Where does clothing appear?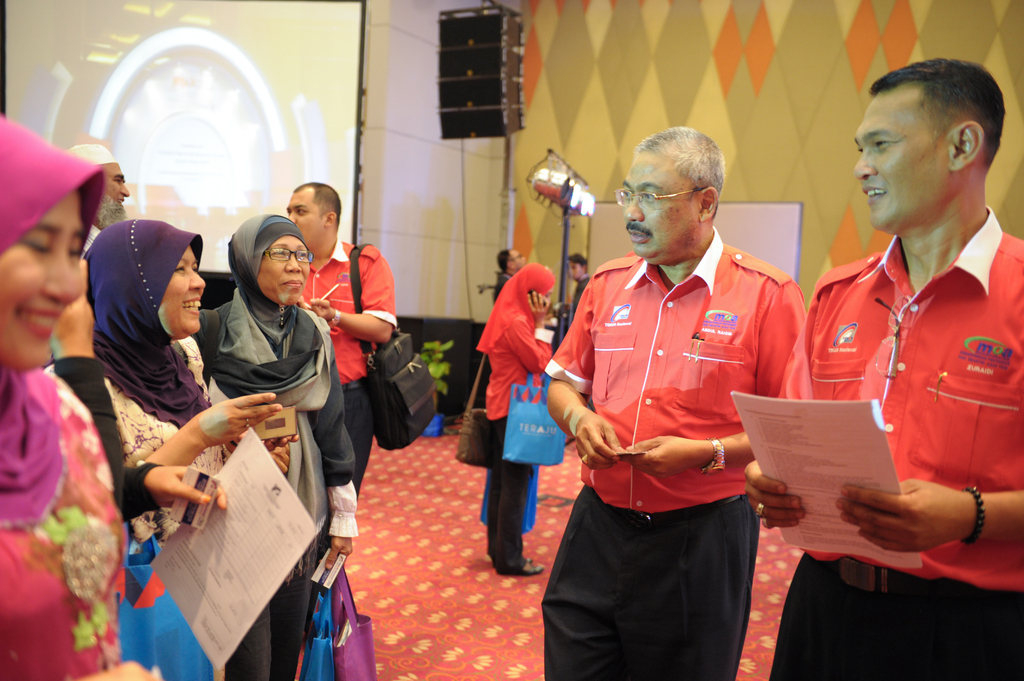
Appears at l=289, t=235, r=390, b=491.
